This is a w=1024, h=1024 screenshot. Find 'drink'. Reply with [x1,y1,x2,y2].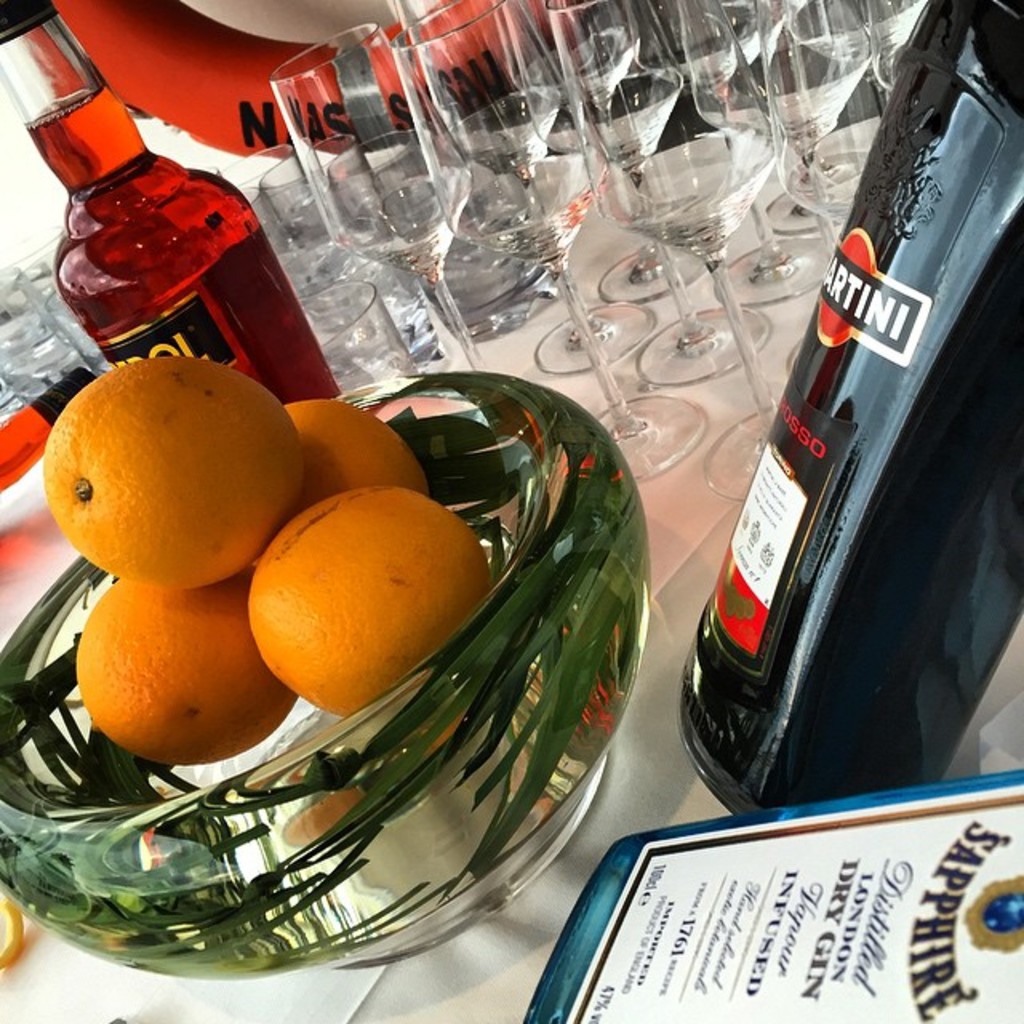
[0,0,341,398].
